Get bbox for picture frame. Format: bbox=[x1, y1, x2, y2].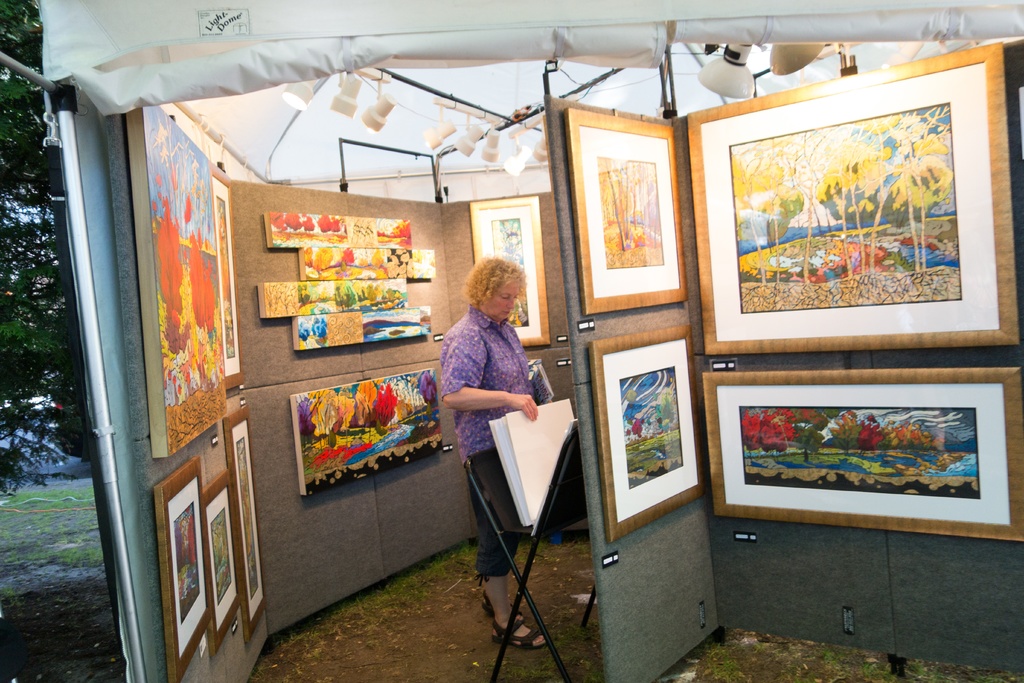
bbox=[207, 160, 248, 394].
